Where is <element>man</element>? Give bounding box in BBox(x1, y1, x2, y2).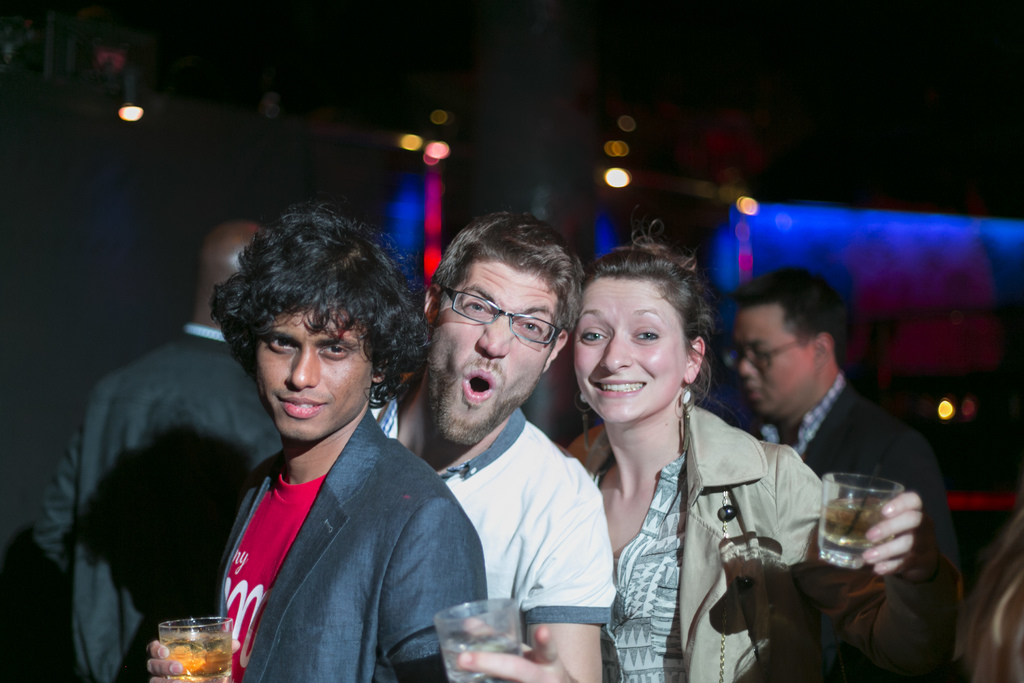
BBox(714, 268, 963, 578).
